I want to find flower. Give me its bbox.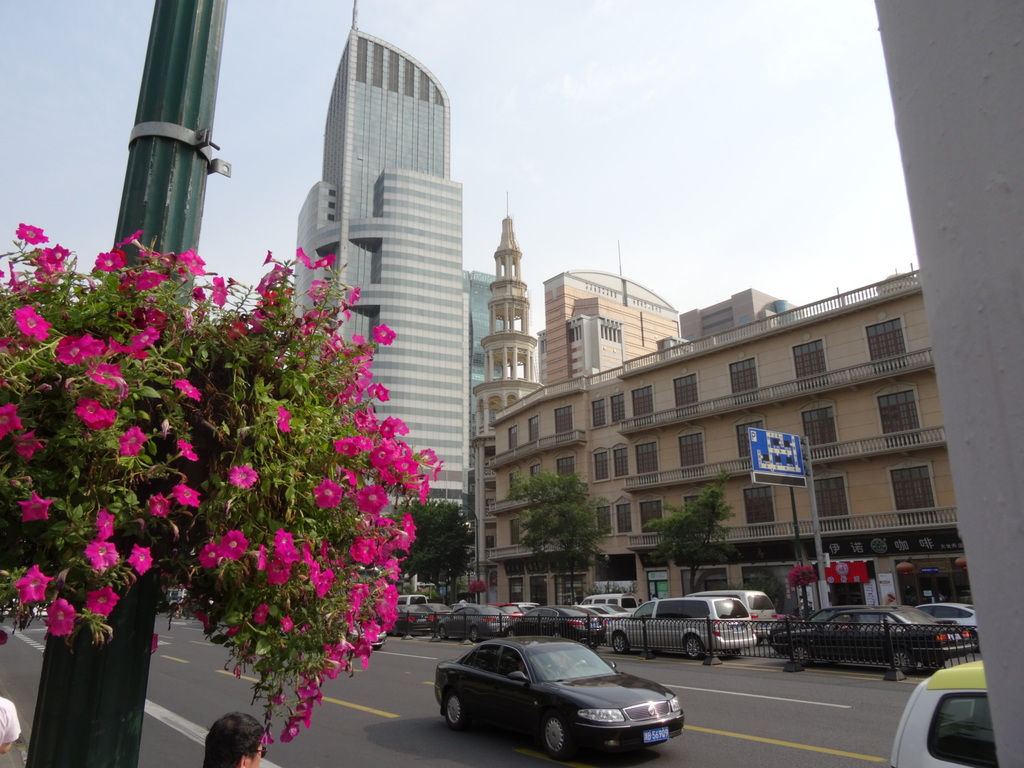
x1=370, y1=320, x2=395, y2=349.
